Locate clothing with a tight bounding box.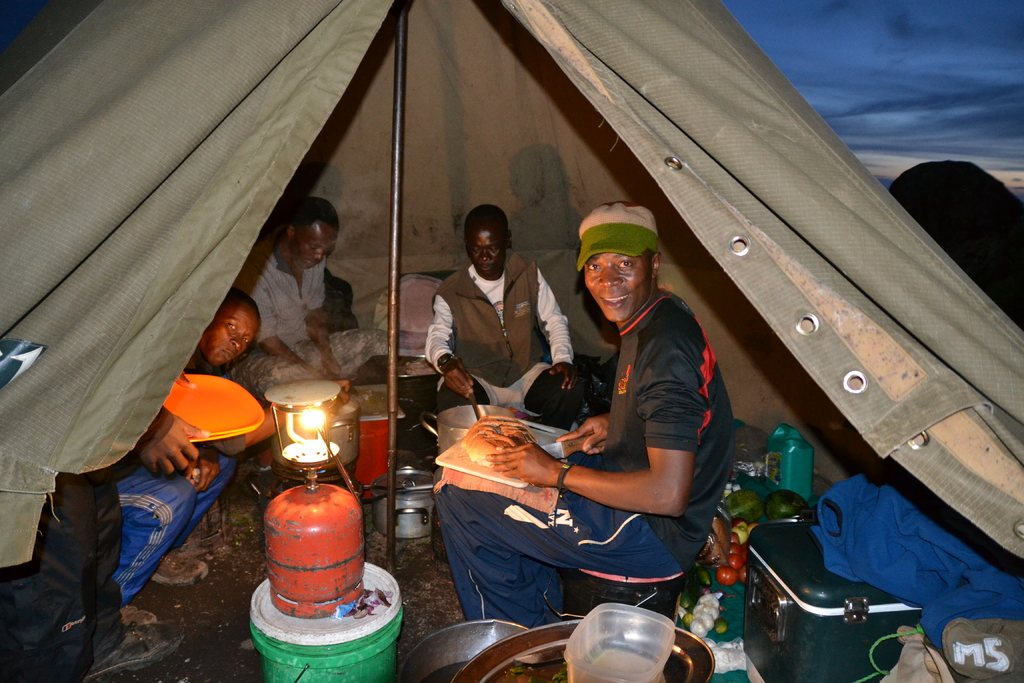
bbox=[510, 252, 725, 607].
